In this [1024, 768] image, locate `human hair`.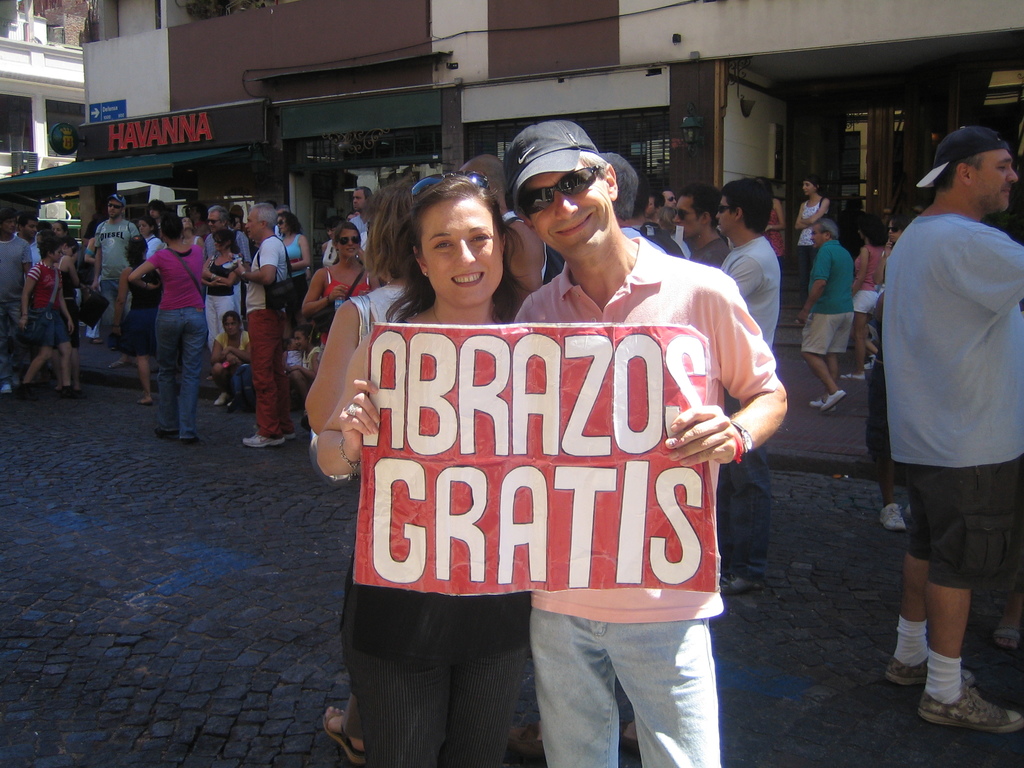
Bounding box: <bbox>299, 323, 321, 346</bbox>.
